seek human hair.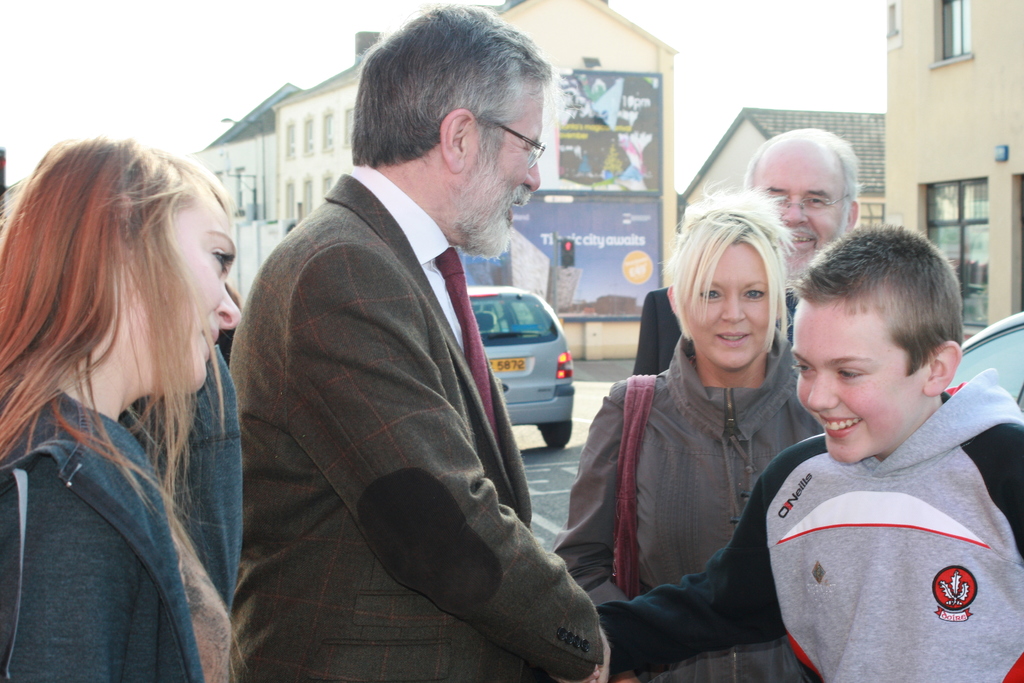
BBox(740, 123, 863, 227).
